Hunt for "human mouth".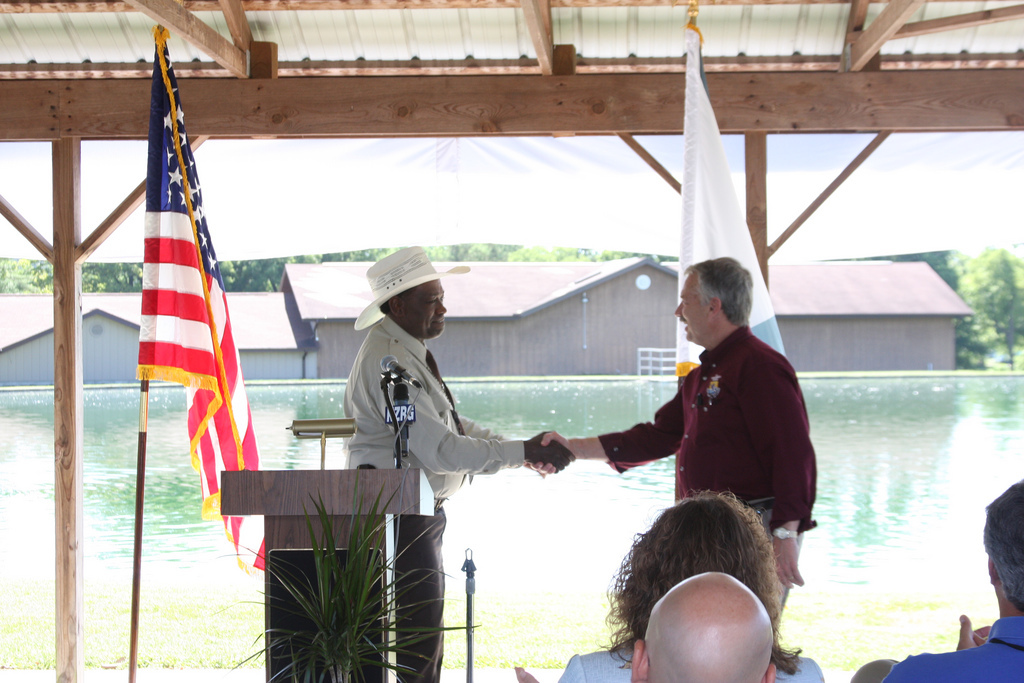
Hunted down at l=436, t=317, r=445, b=322.
